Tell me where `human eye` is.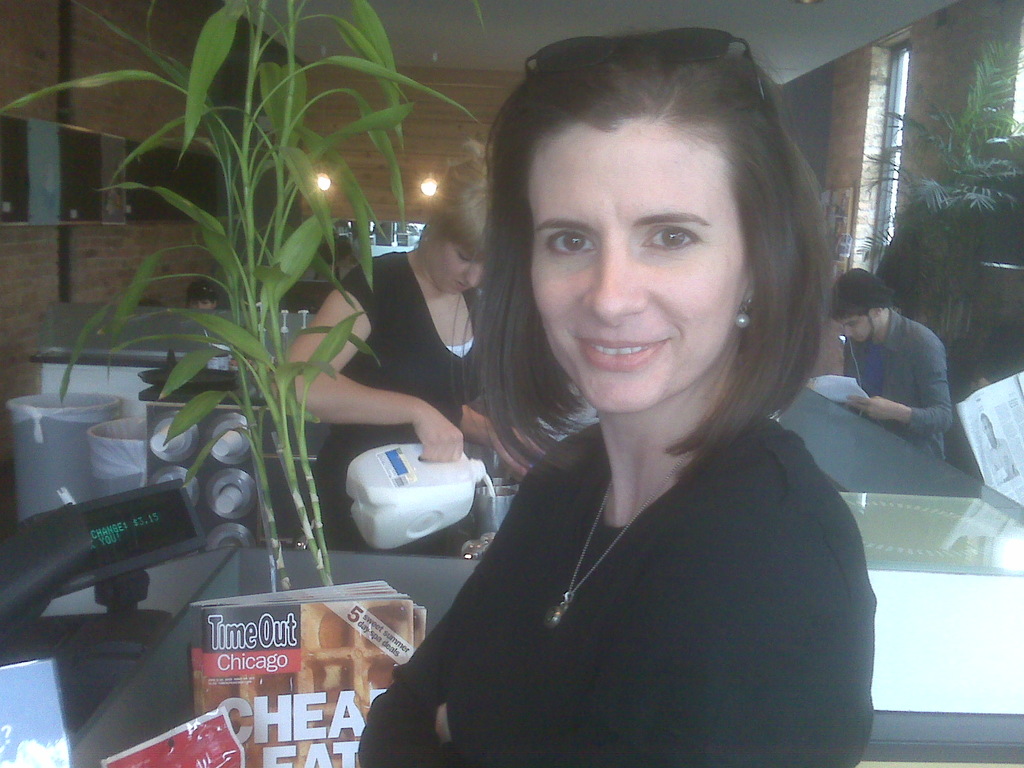
`human eye` is at (456,256,471,268).
